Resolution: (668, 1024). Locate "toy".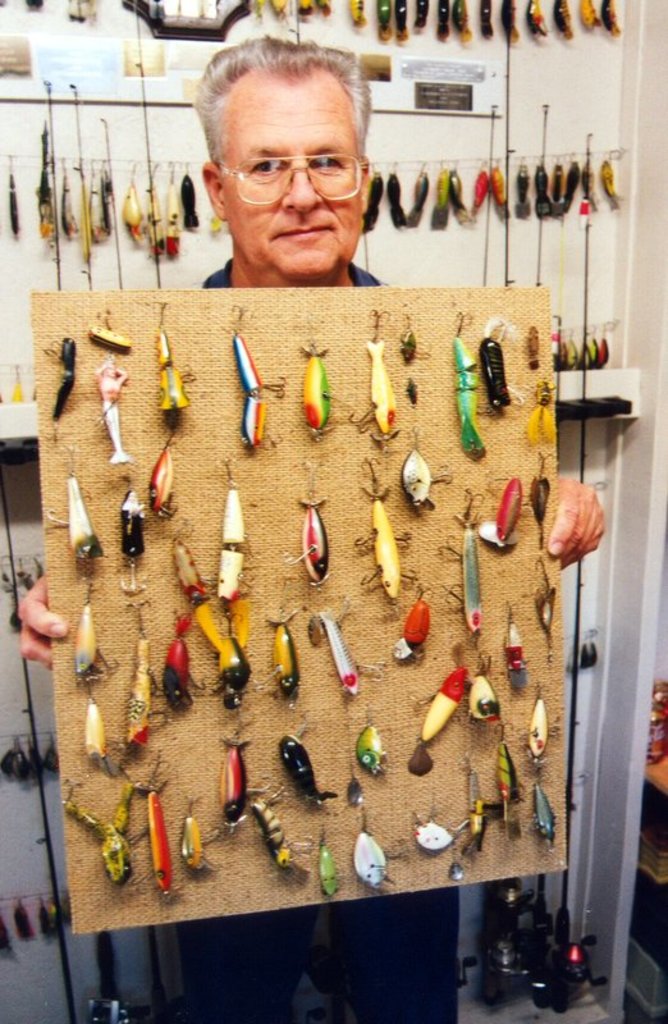
Rect(411, 451, 452, 513).
